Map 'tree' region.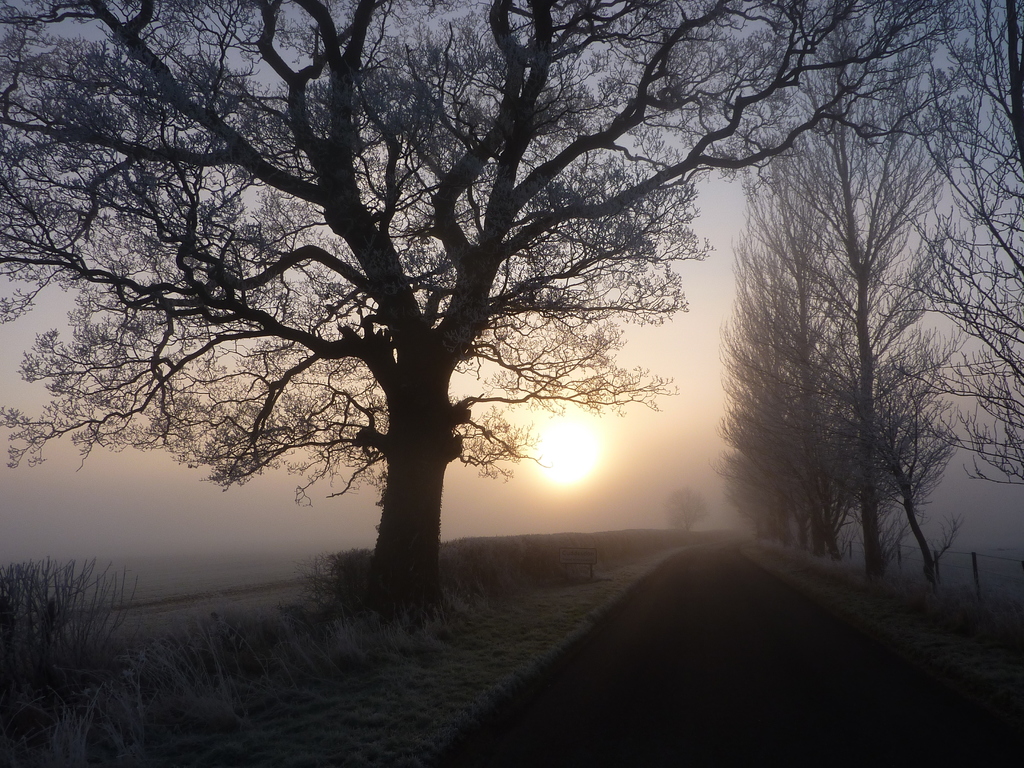
Mapped to locate(658, 488, 710, 533).
